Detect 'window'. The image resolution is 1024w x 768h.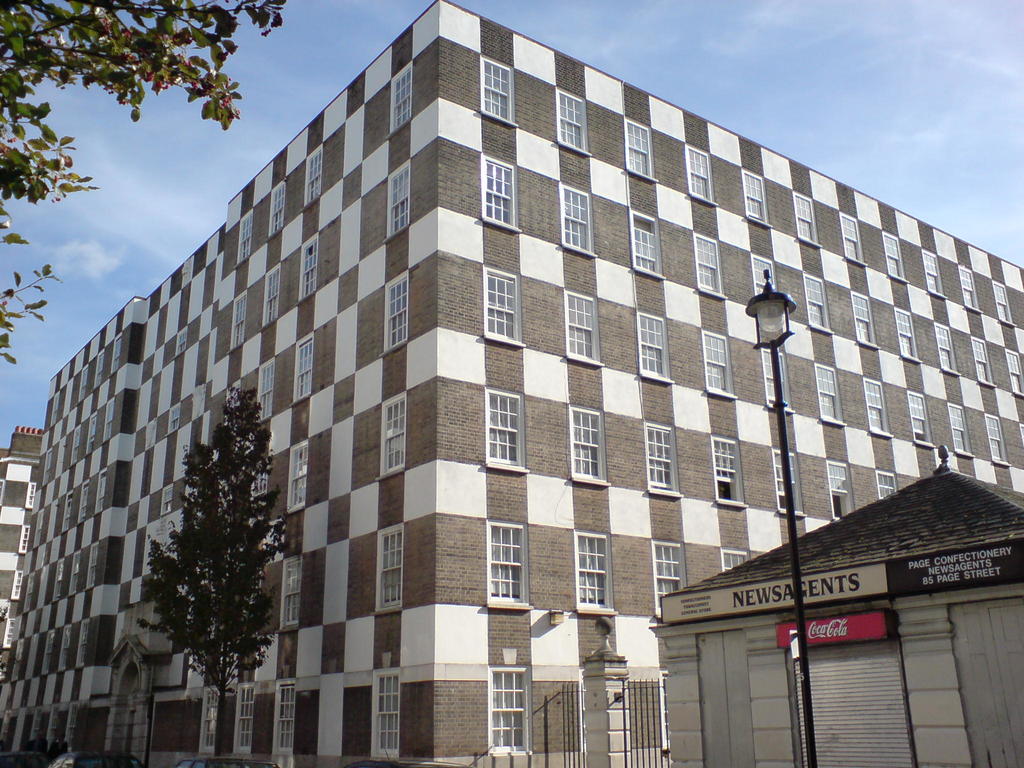
10 638 22 684.
